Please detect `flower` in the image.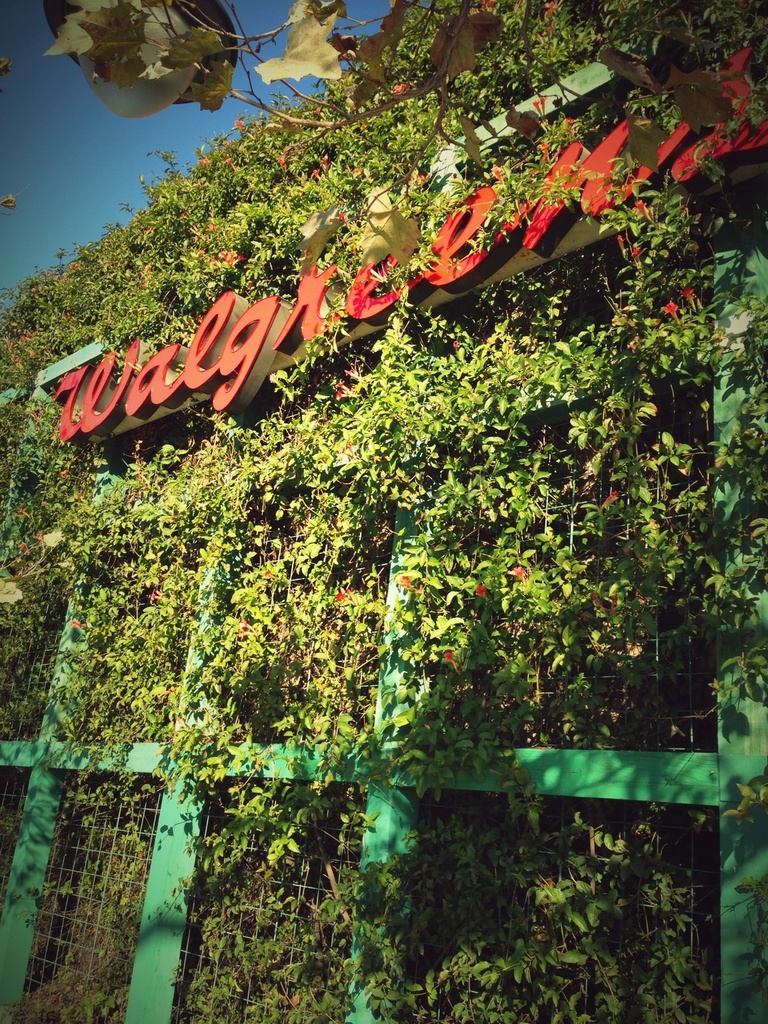
x1=682, y1=285, x2=696, y2=309.
